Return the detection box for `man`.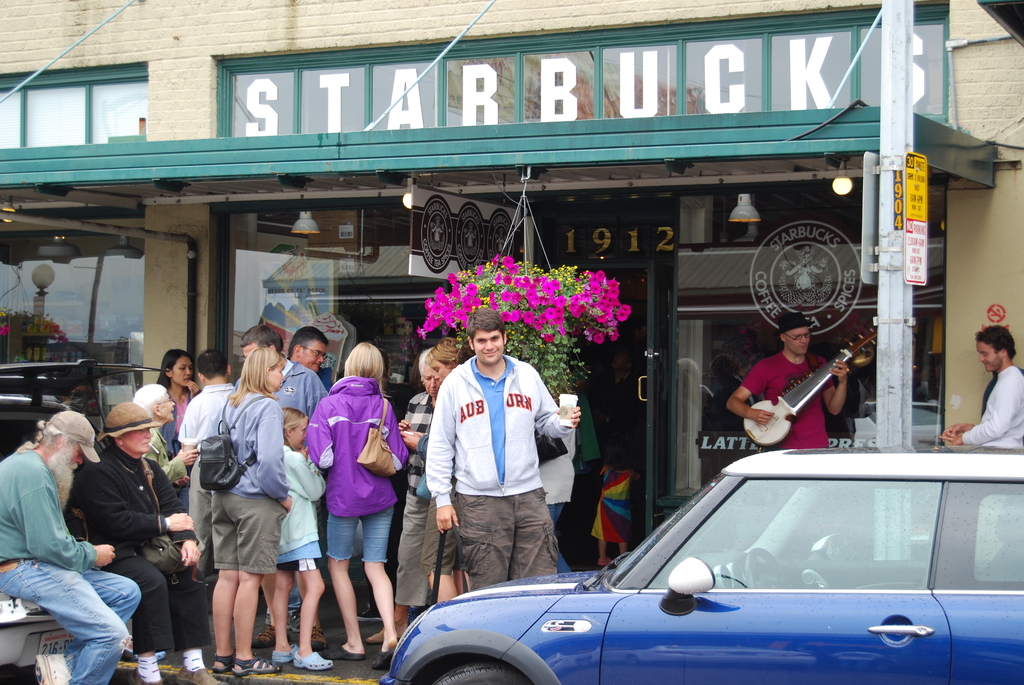
<region>173, 347, 243, 466</region>.
